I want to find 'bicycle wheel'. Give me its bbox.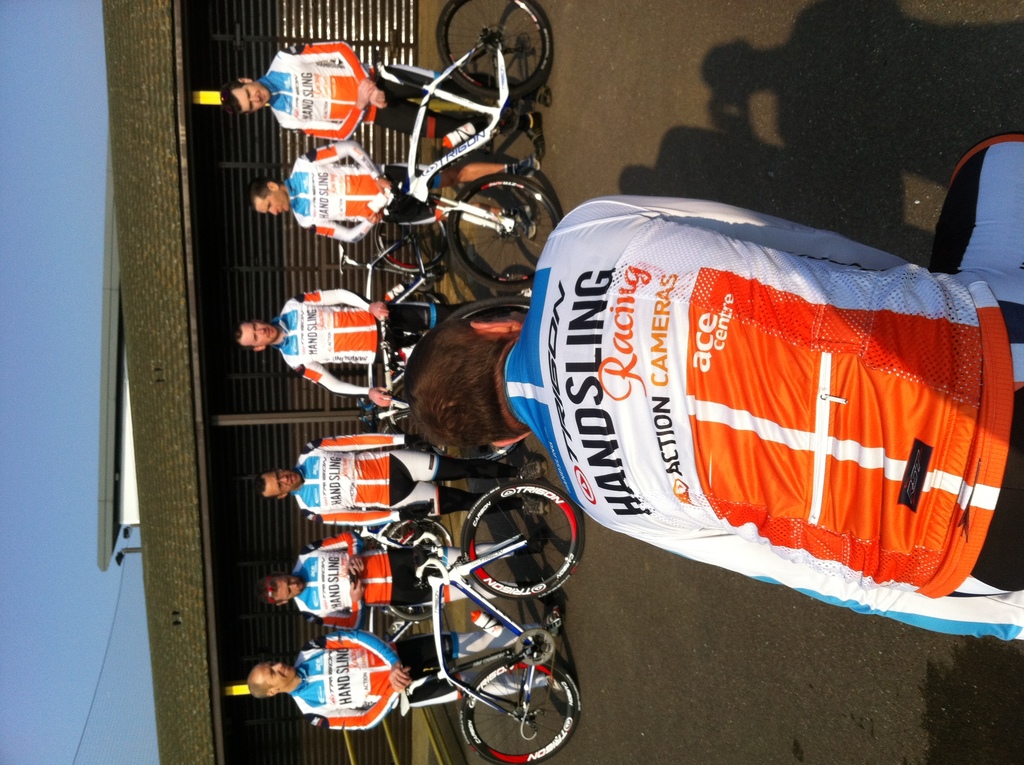
<bbox>445, 173, 562, 296</bbox>.
